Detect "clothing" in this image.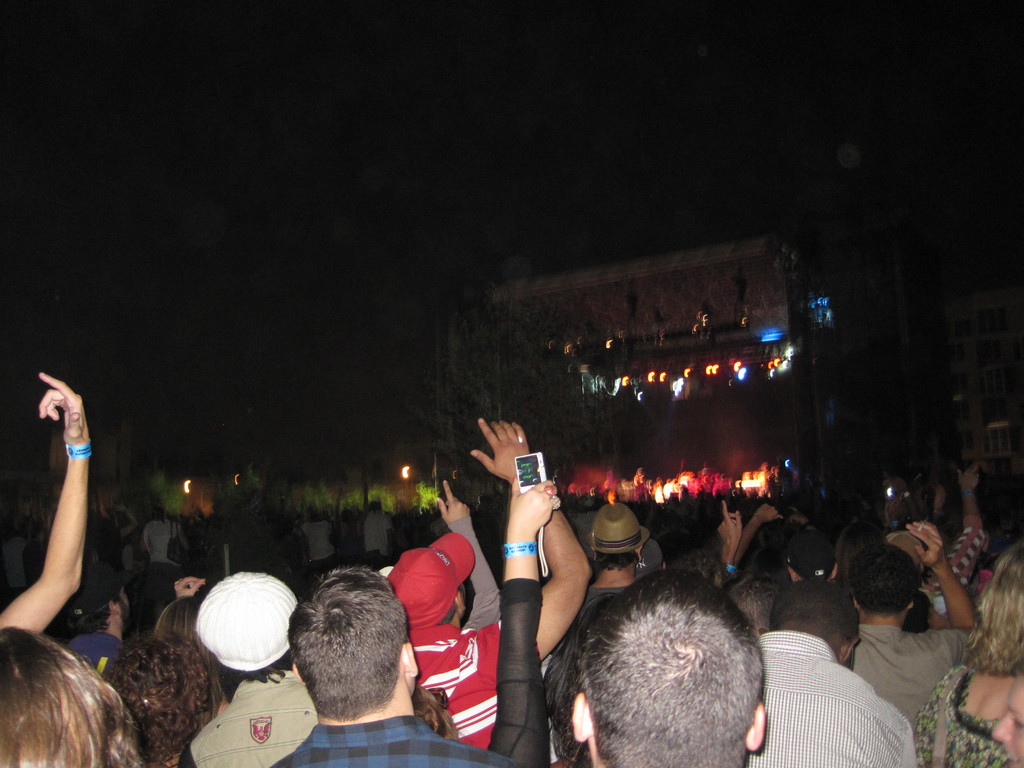
Detection: l=763, t=605, r=909, b=763.
